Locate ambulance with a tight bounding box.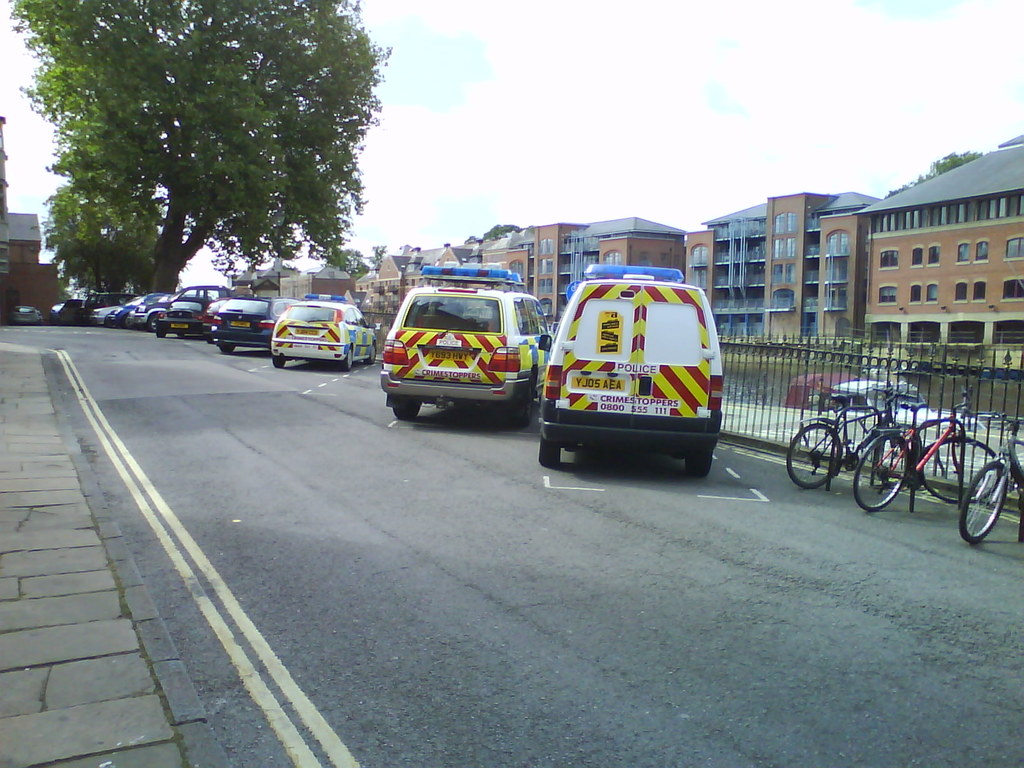
271 292 375 372.
